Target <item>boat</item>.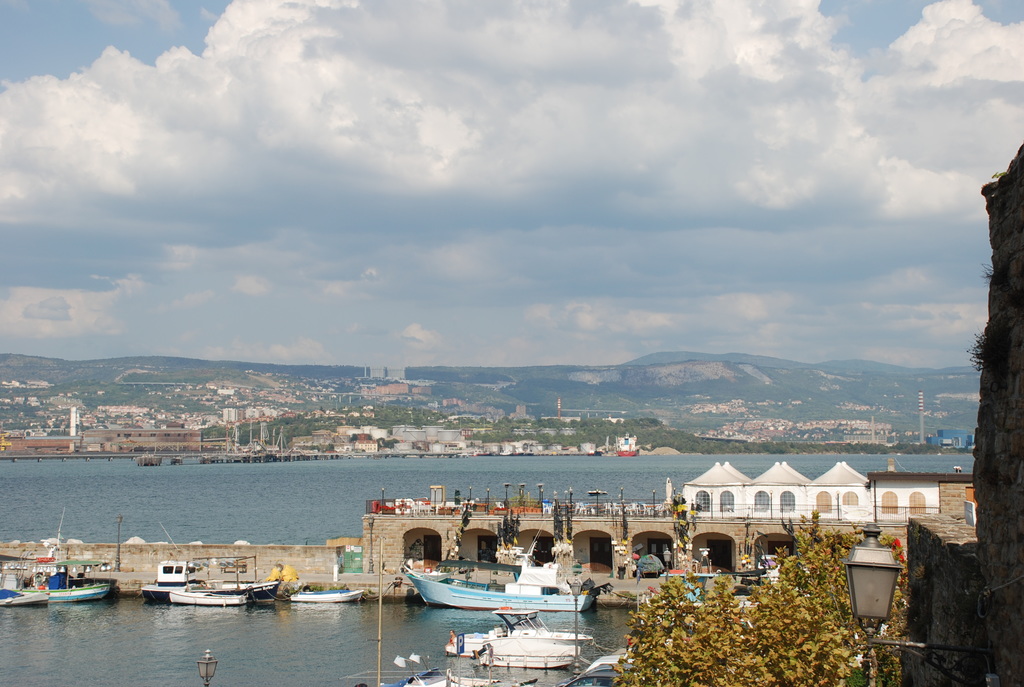
Target region: 440, 610, 596, 670.
